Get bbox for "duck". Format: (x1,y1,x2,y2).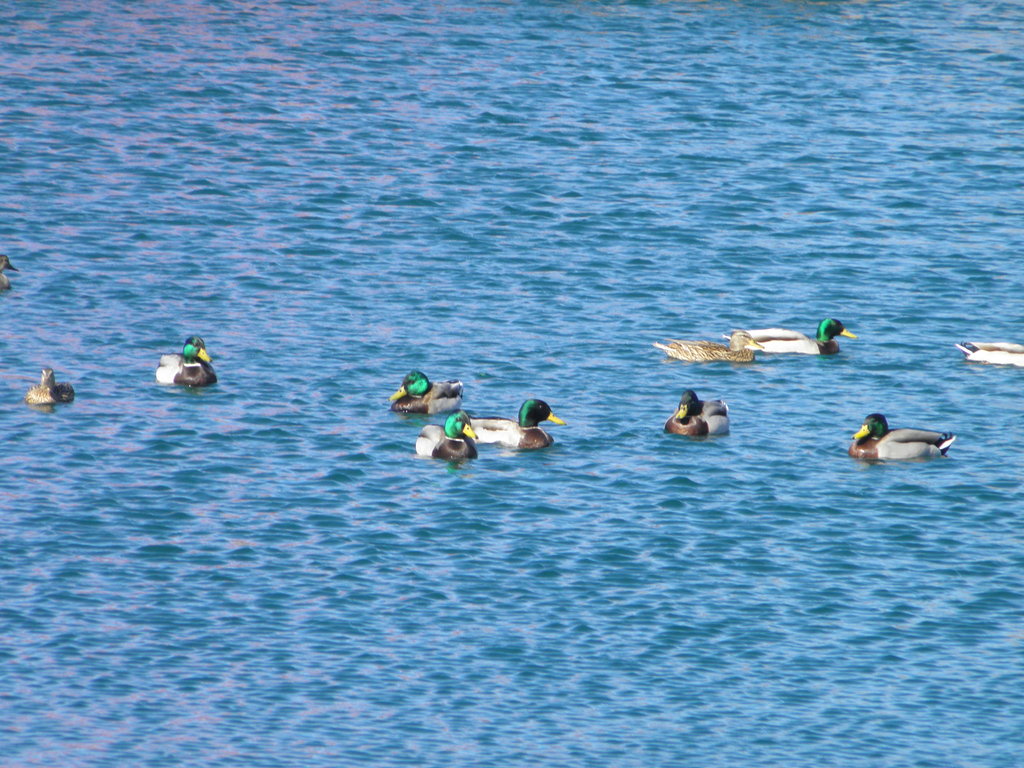
(721,310,858,353).
